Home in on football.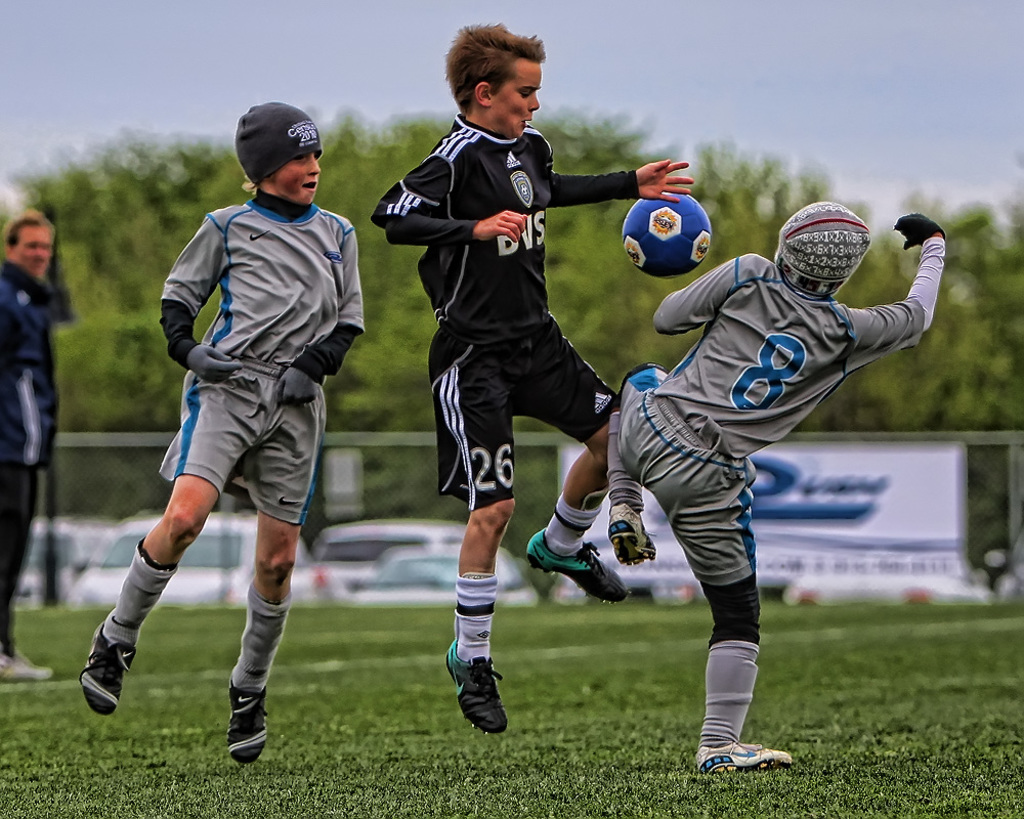
Homed in at crop(624, 192, 712, 279).
